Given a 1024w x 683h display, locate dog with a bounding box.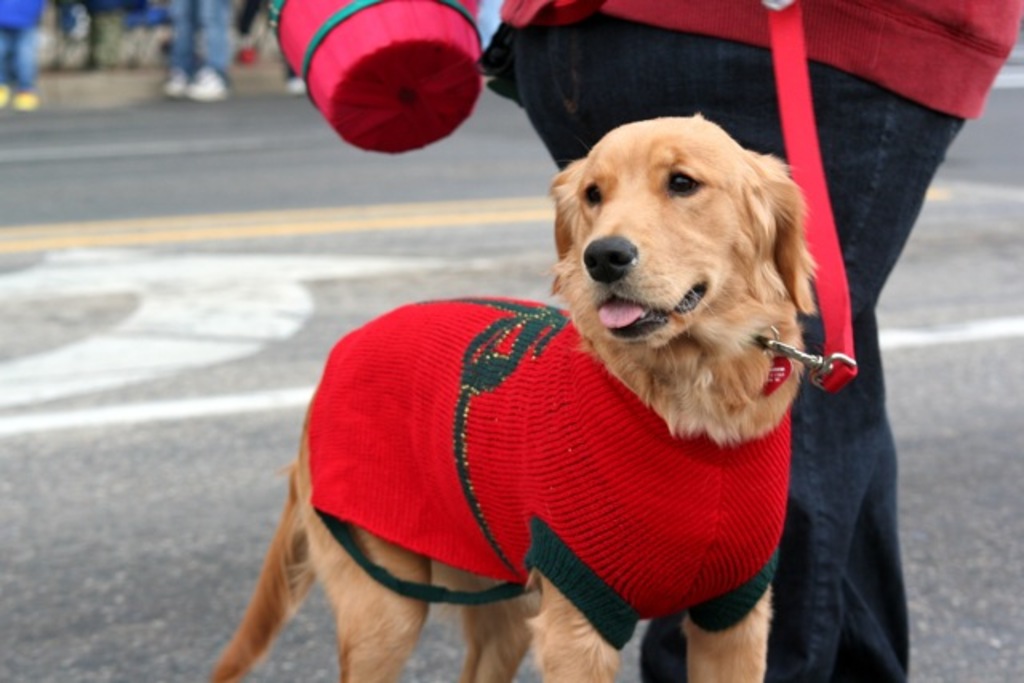
Located: BBox(208, 110, 819, 681).
